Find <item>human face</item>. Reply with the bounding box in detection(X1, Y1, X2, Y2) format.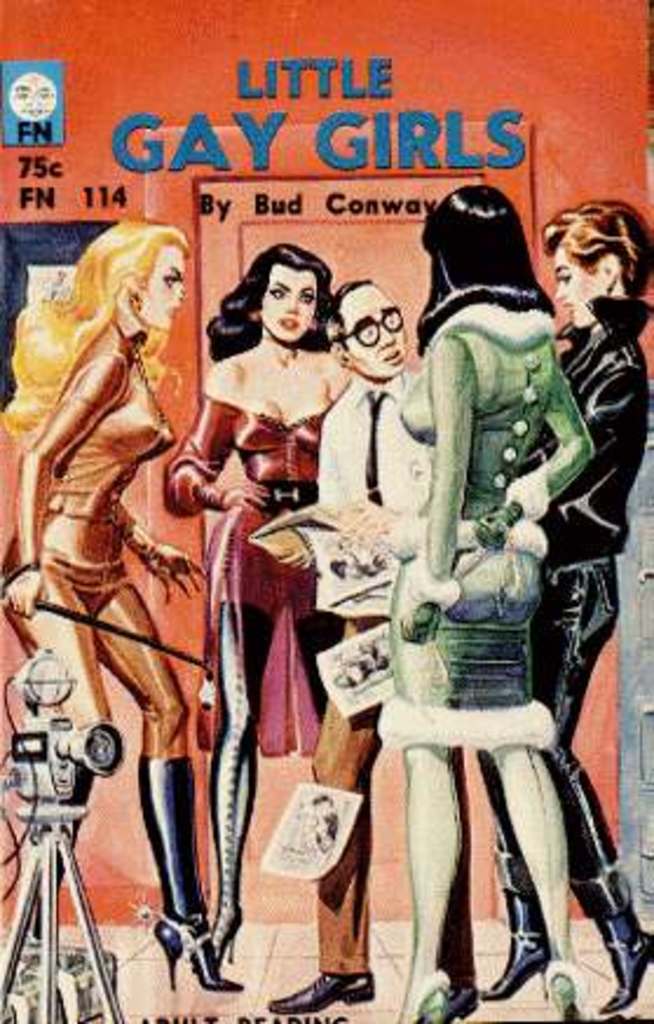
detection(345, 284, 403, 377).
